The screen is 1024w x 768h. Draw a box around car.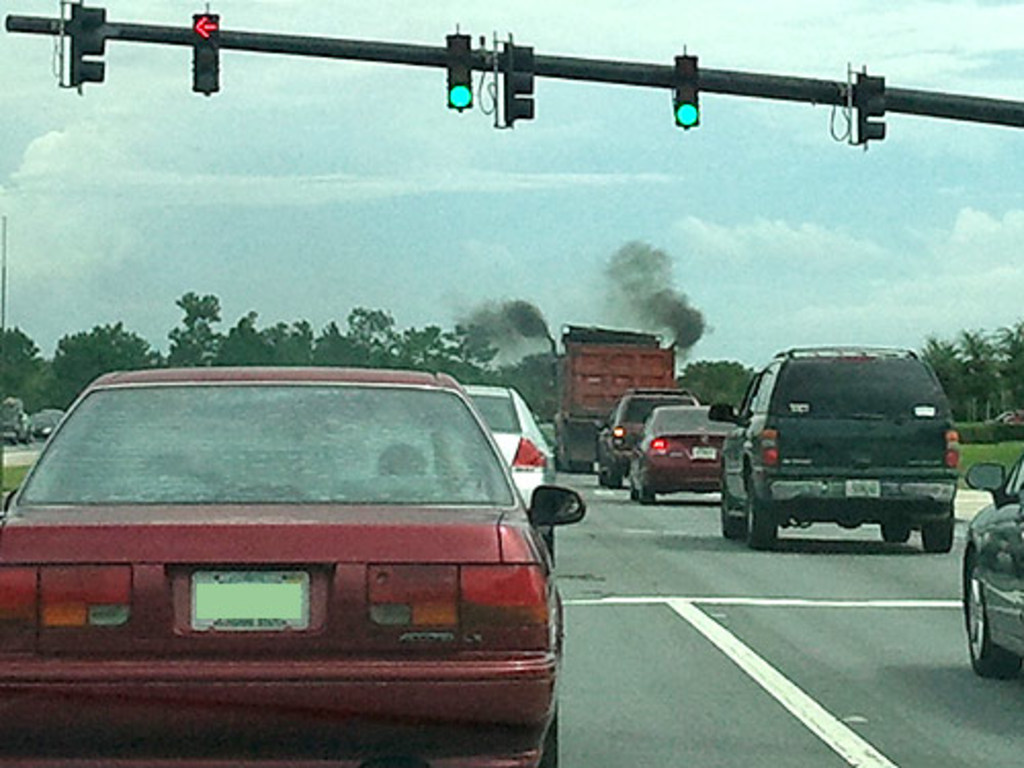
l=33, t=414, r=61, b=438.
